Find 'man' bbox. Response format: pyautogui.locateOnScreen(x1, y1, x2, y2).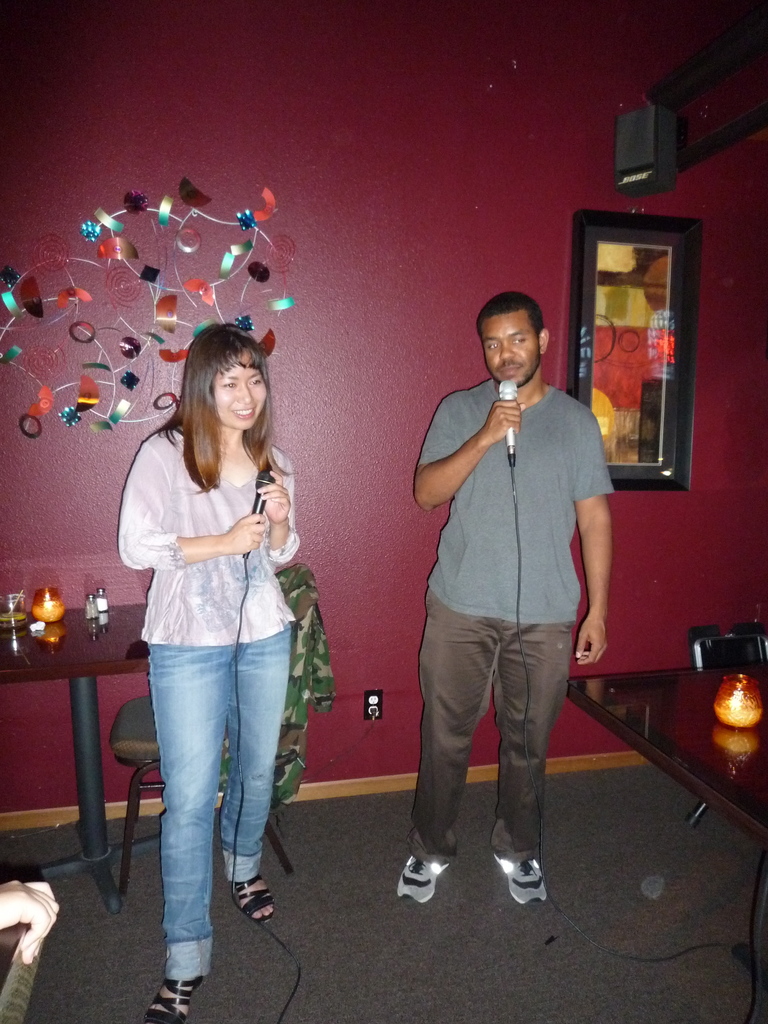
pyautogui.locateOnScreen(395, 289, 616, 906).
